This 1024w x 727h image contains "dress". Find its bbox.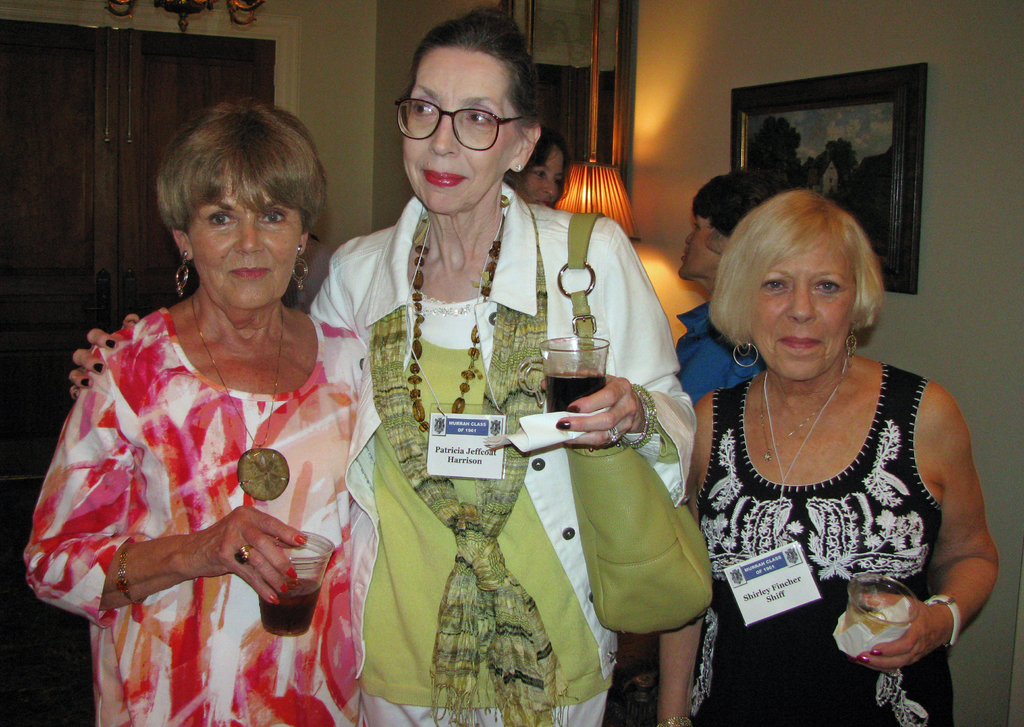
x1=15 y1=310 x2=366 y2=726.
